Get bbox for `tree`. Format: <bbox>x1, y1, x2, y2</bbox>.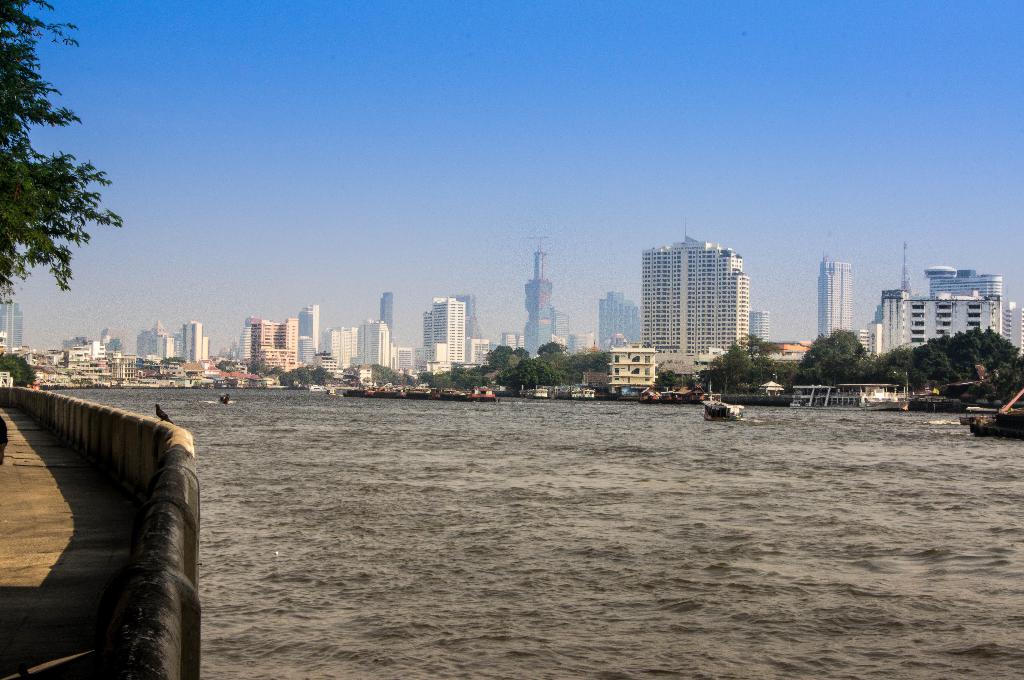
<bbox>650, 367, 682, 390</bbox>.
